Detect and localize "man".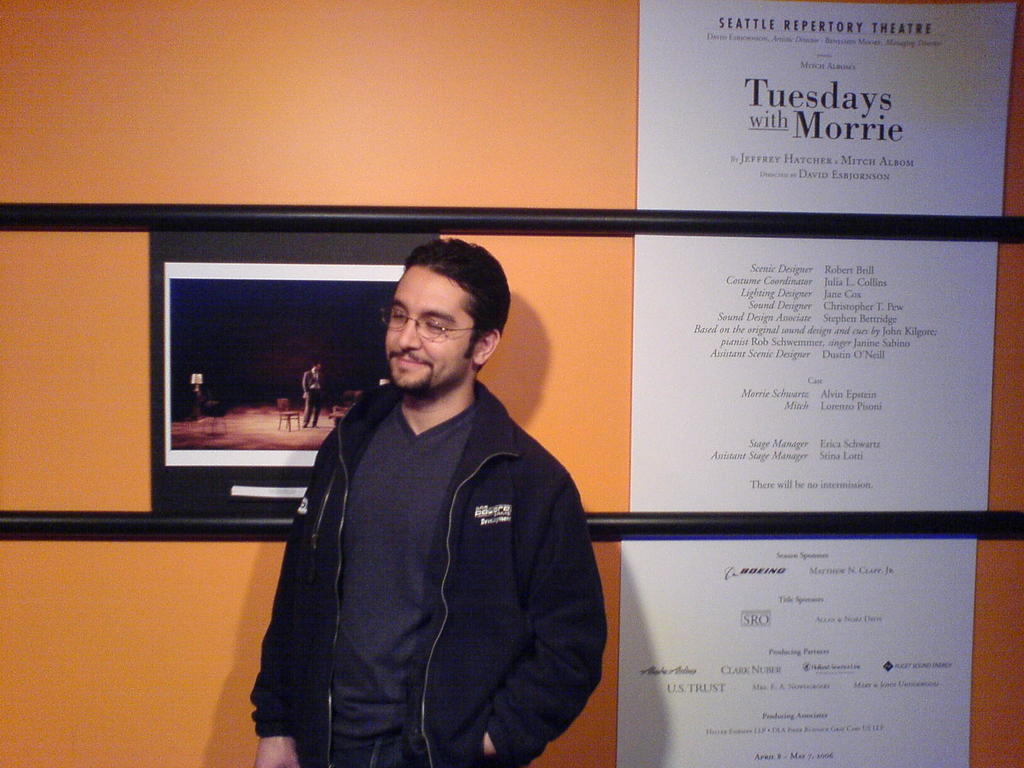
Localized at box=[250, 234, 609, 767].
